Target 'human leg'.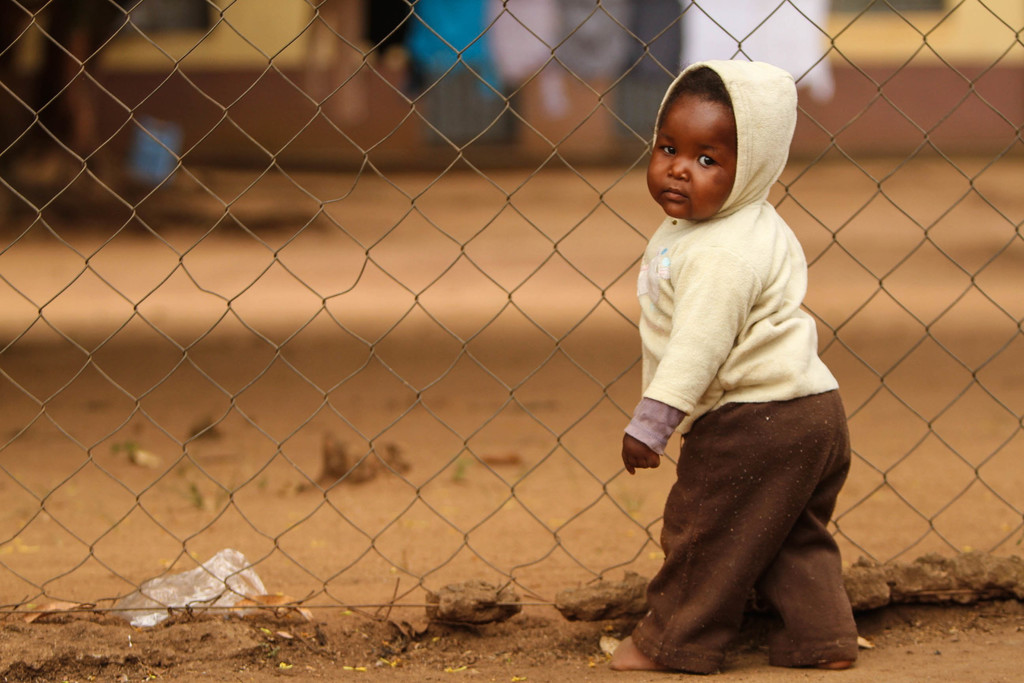
Target region: [left=610, top=398, right=824, bottom=671].
